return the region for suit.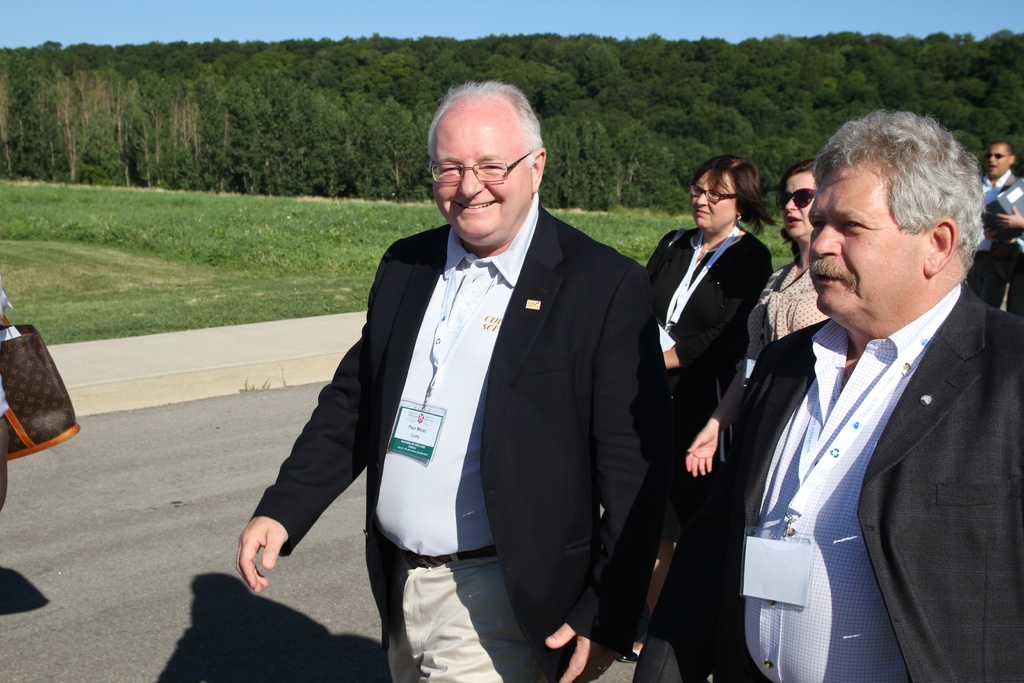
locate(291, 97, 671, 647).
